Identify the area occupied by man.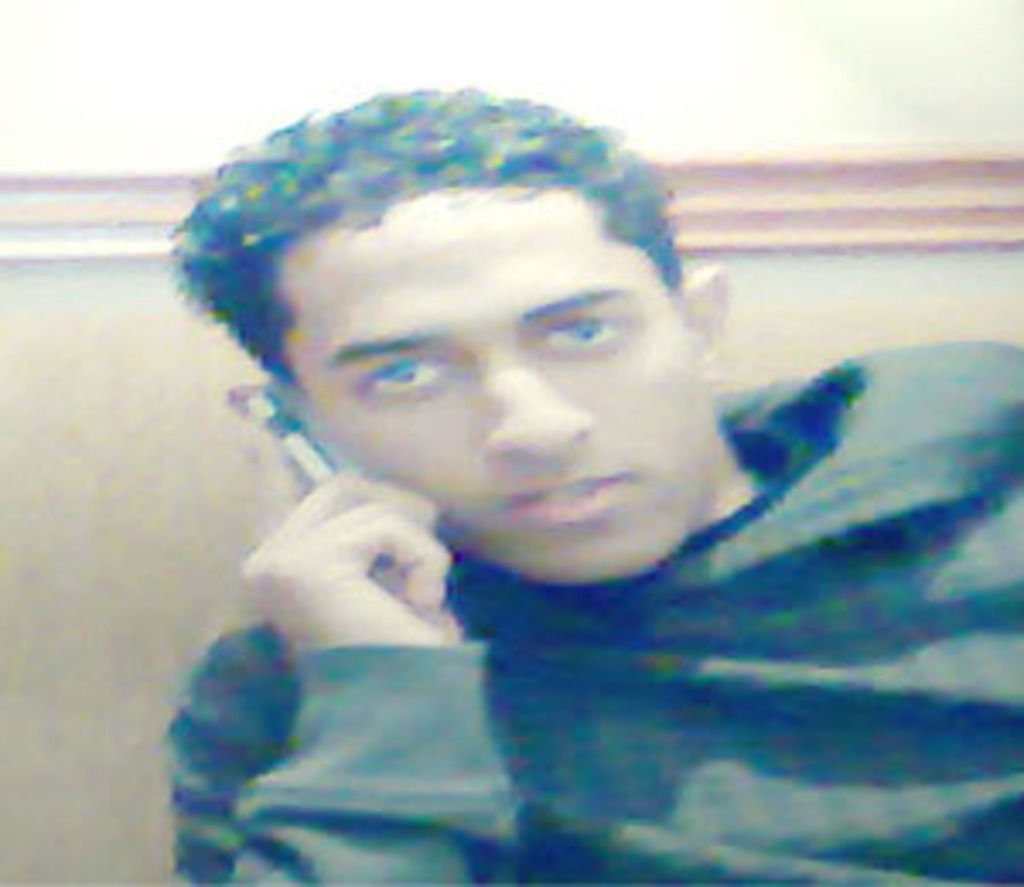
Area: locate(58, 85, 973, 843).
